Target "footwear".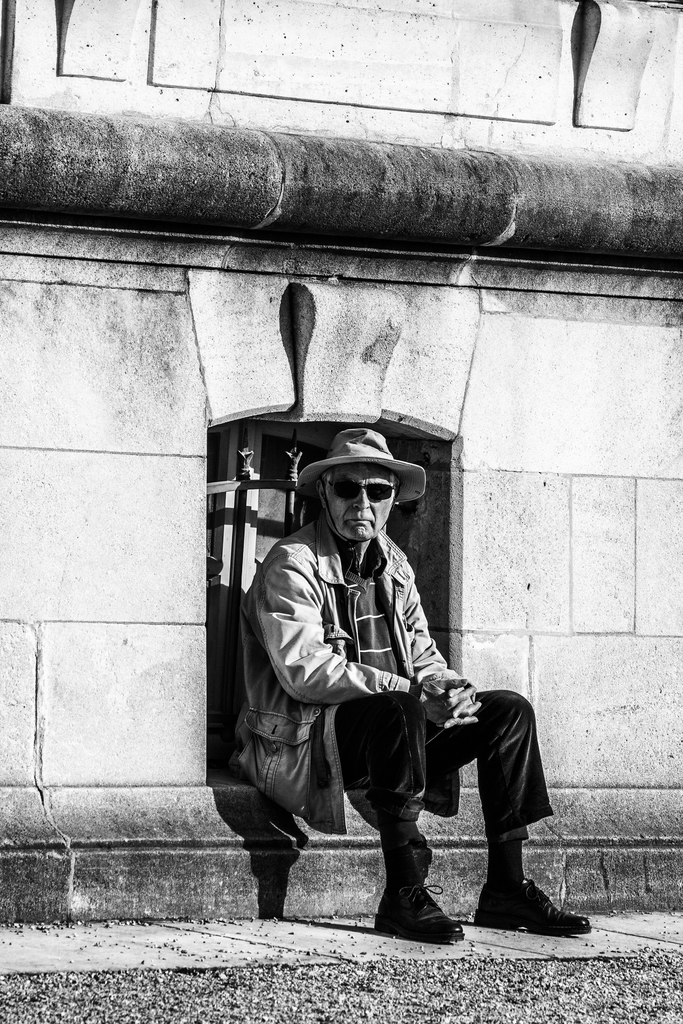
Target region: [484, 875, 580, 940].
